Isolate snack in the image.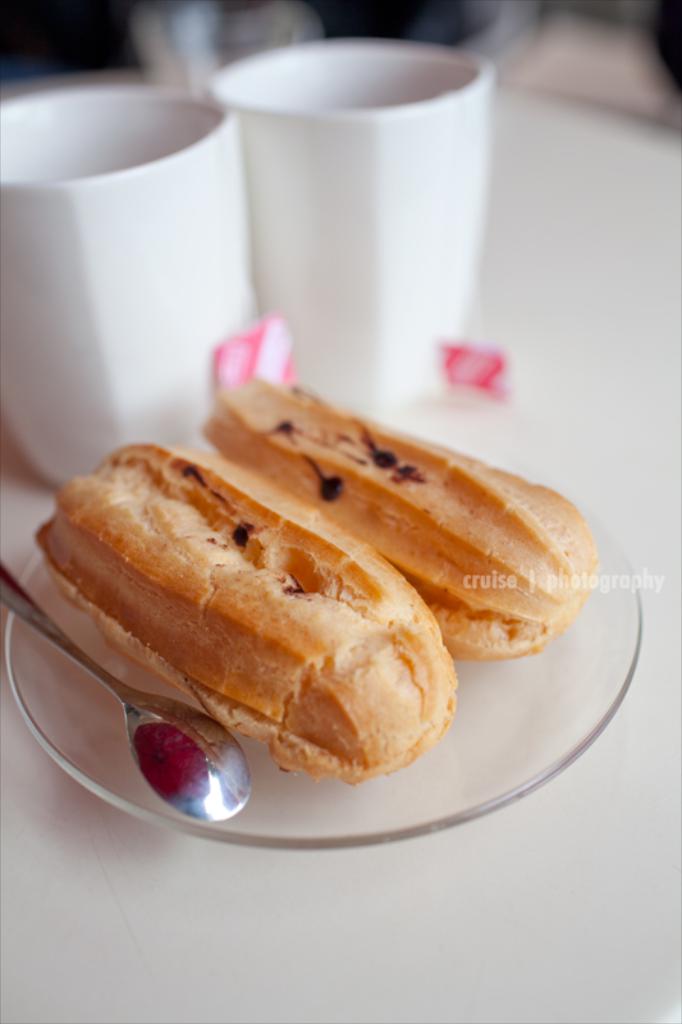
Isolated region: (x1=36, y1=436, x2=466, y2=788).
